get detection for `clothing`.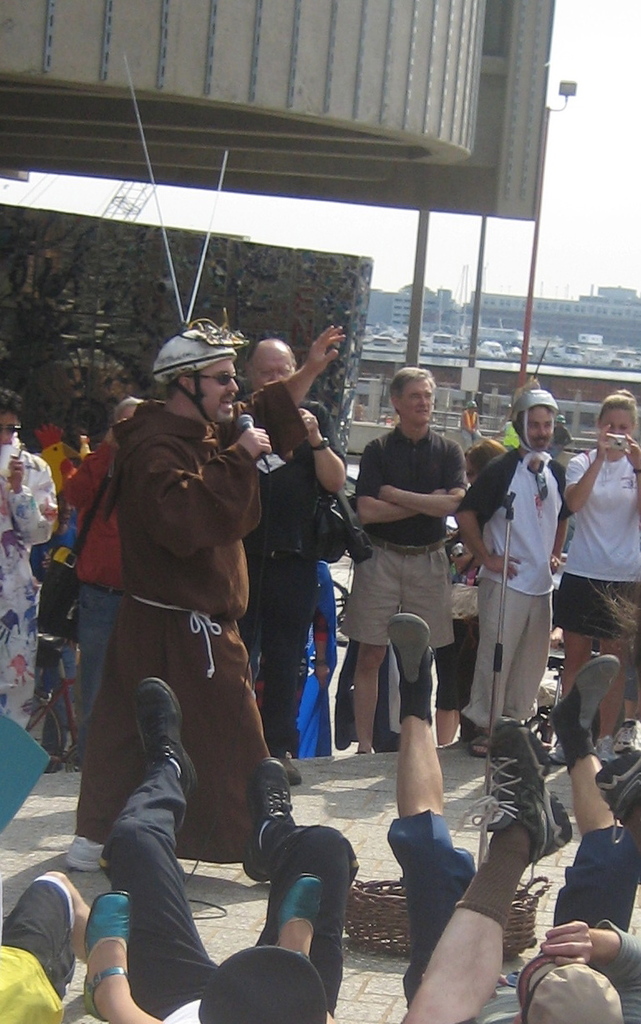
Detection: locate(70, 589, 109, 736).
